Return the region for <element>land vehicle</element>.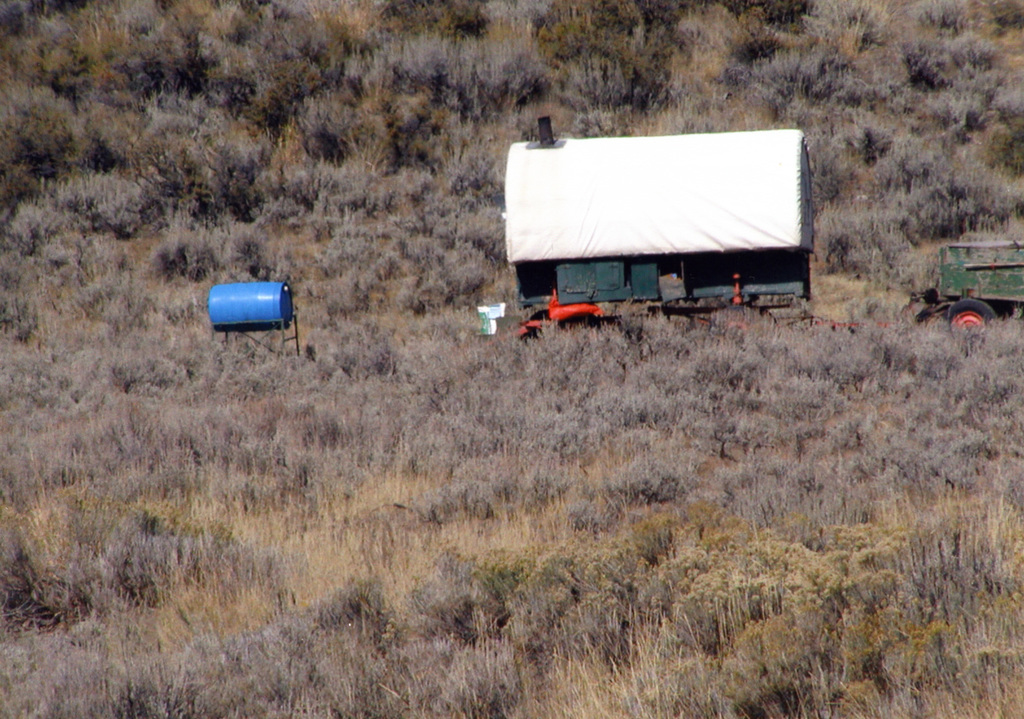
crop(927, 261, 1020, 346).
